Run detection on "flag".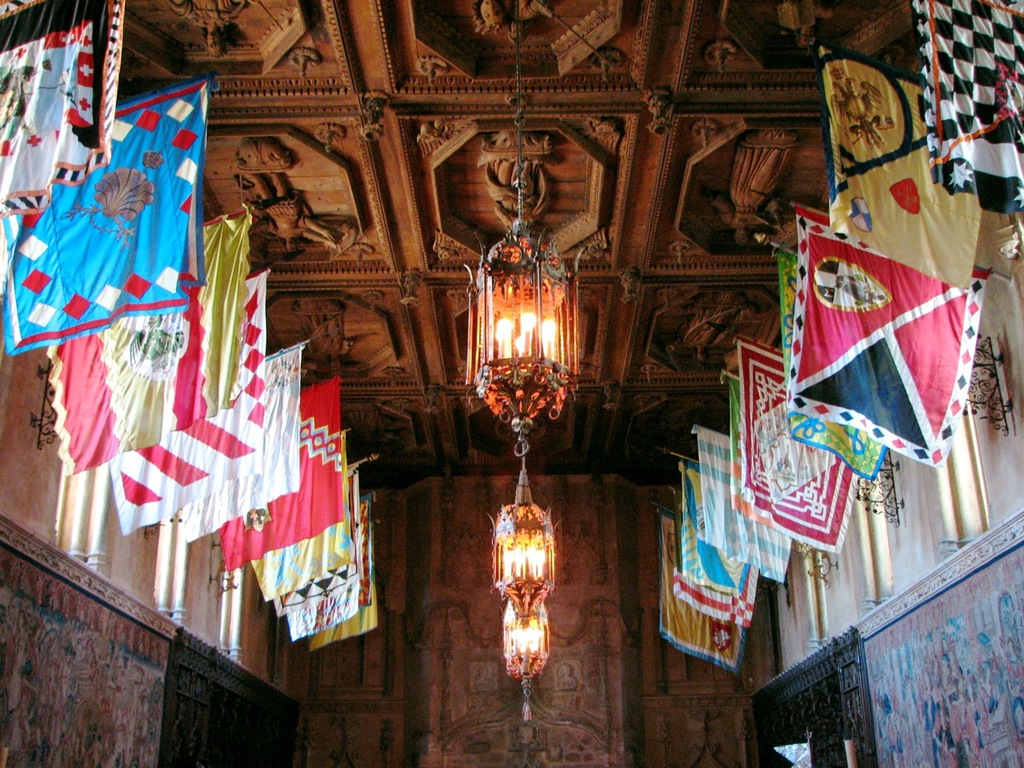
Result: (x1=736, y1=330, x2=856, y2=558).
